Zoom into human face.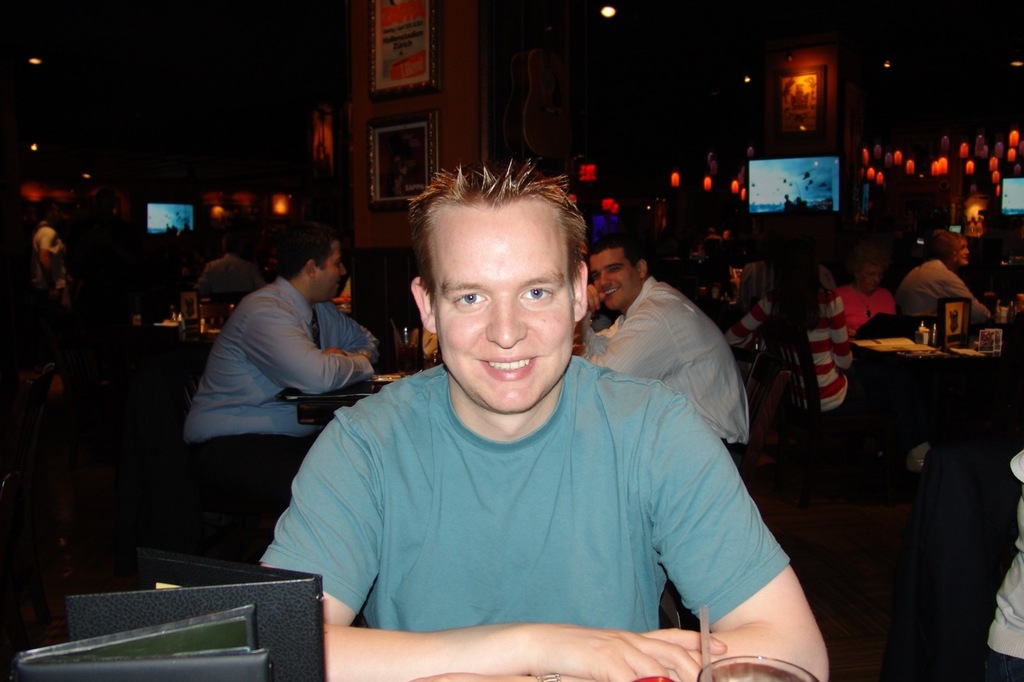
Zoom target: x1=588 y1=247 x2=639 y2=310.
